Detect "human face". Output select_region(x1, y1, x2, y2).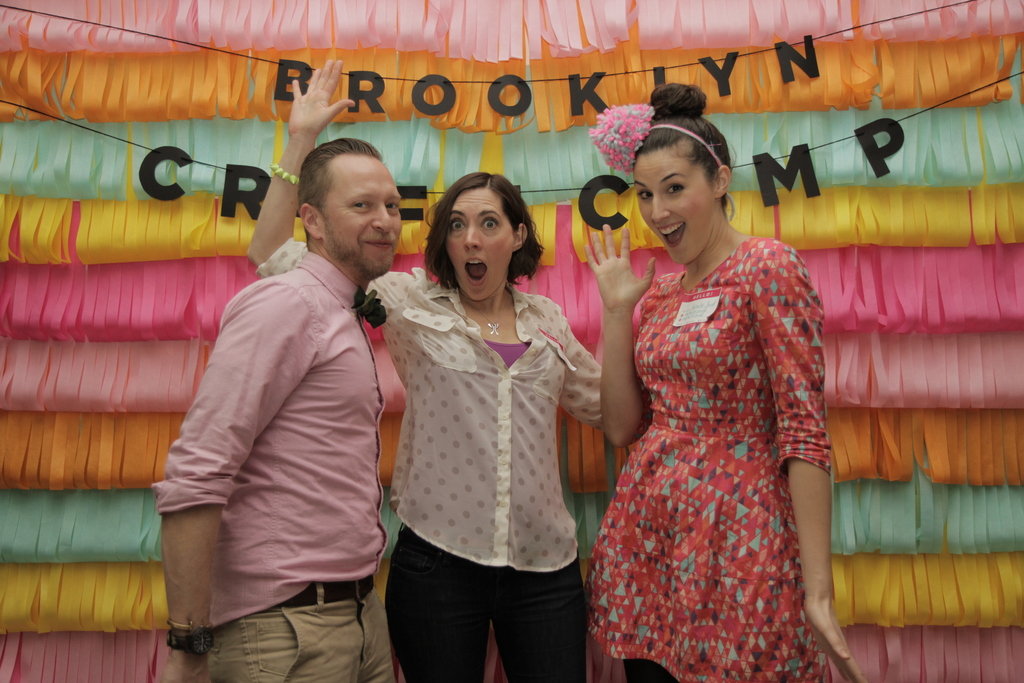
select_region(633, 149, 716, 267).
